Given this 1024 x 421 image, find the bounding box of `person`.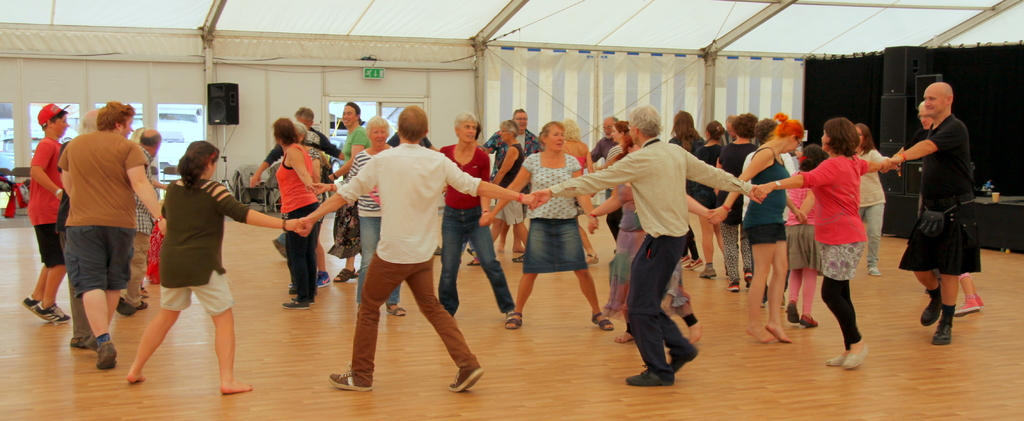
(left=462, top=119, right=533, bottom=268).
